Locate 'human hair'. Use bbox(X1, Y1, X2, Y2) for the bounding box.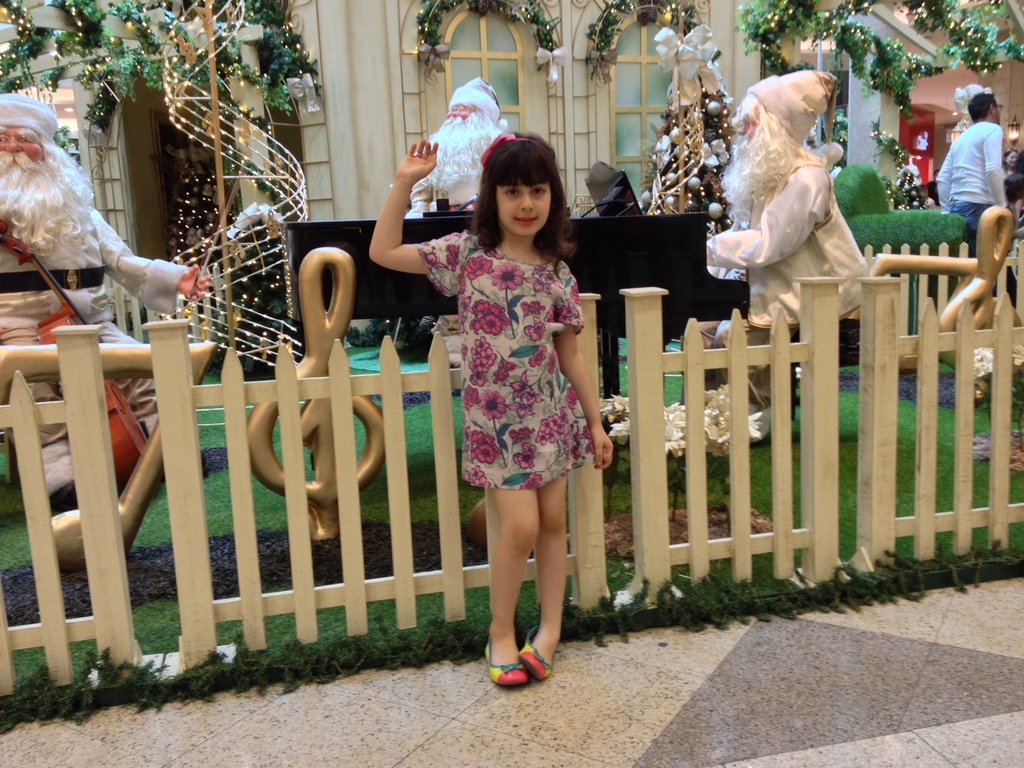
bbox(966, 94, 993, 122).
